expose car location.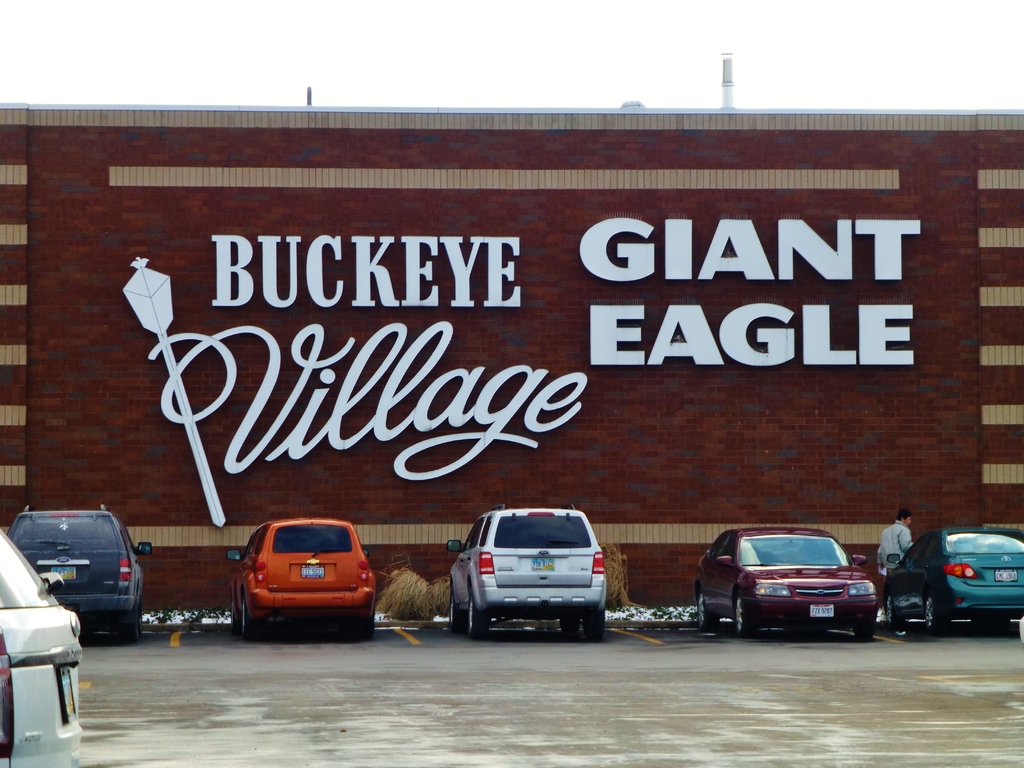
Exposed at {"left": 1017, "top": 620, "right": 1023, "bottom": 648}.
